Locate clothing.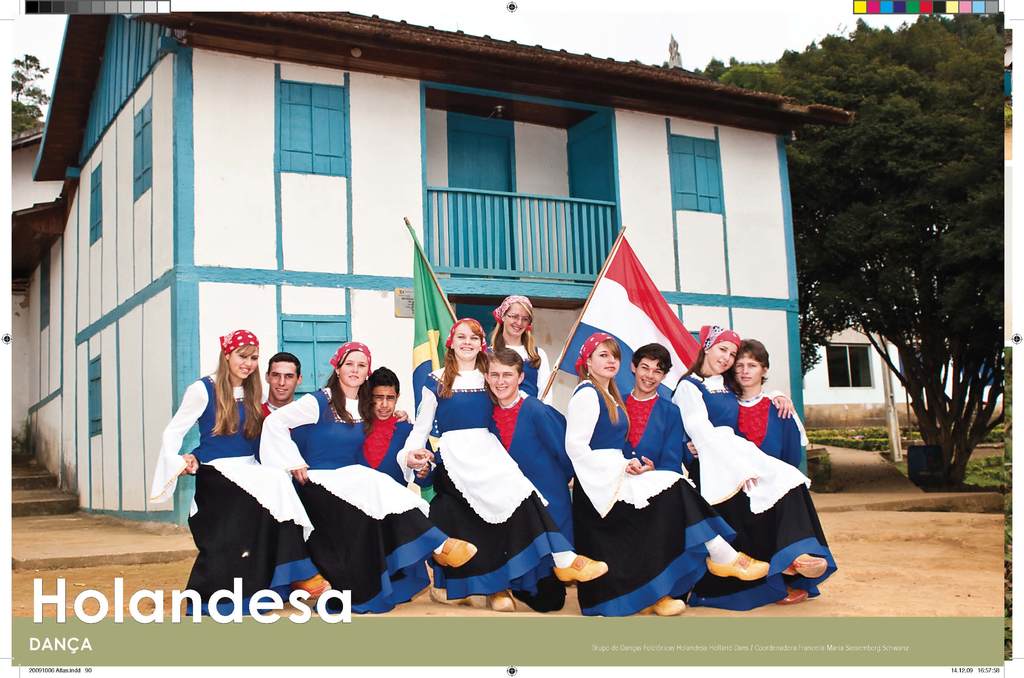
Bounding box: <bbox>259, 383, 450, 613</bbox>.
